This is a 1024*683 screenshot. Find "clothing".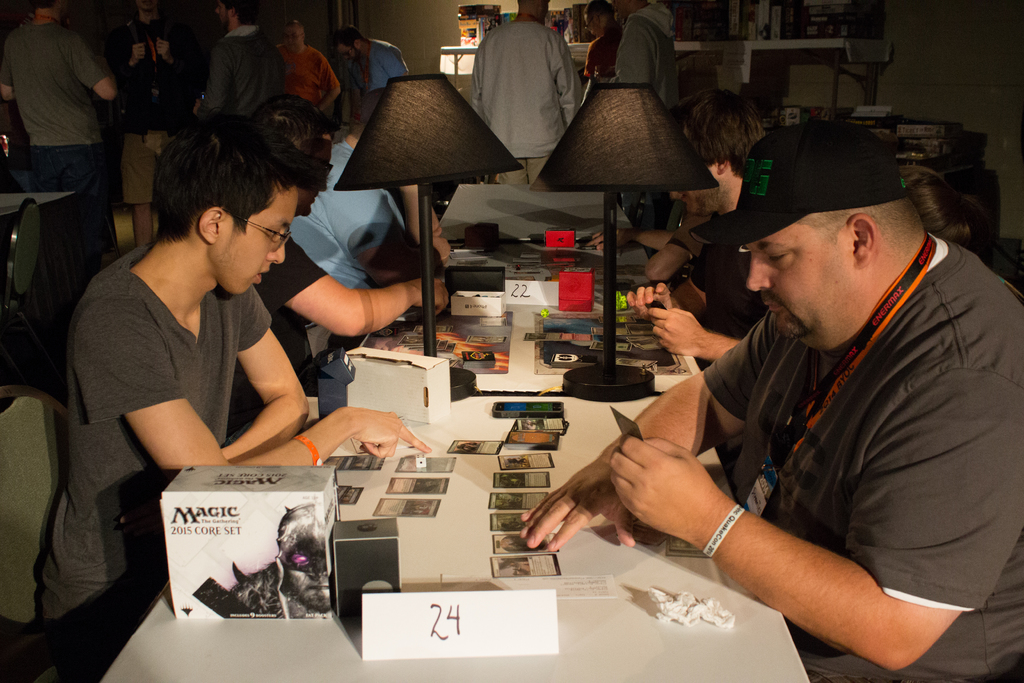
Bounding box: locate(5, 20, 104, 243).
